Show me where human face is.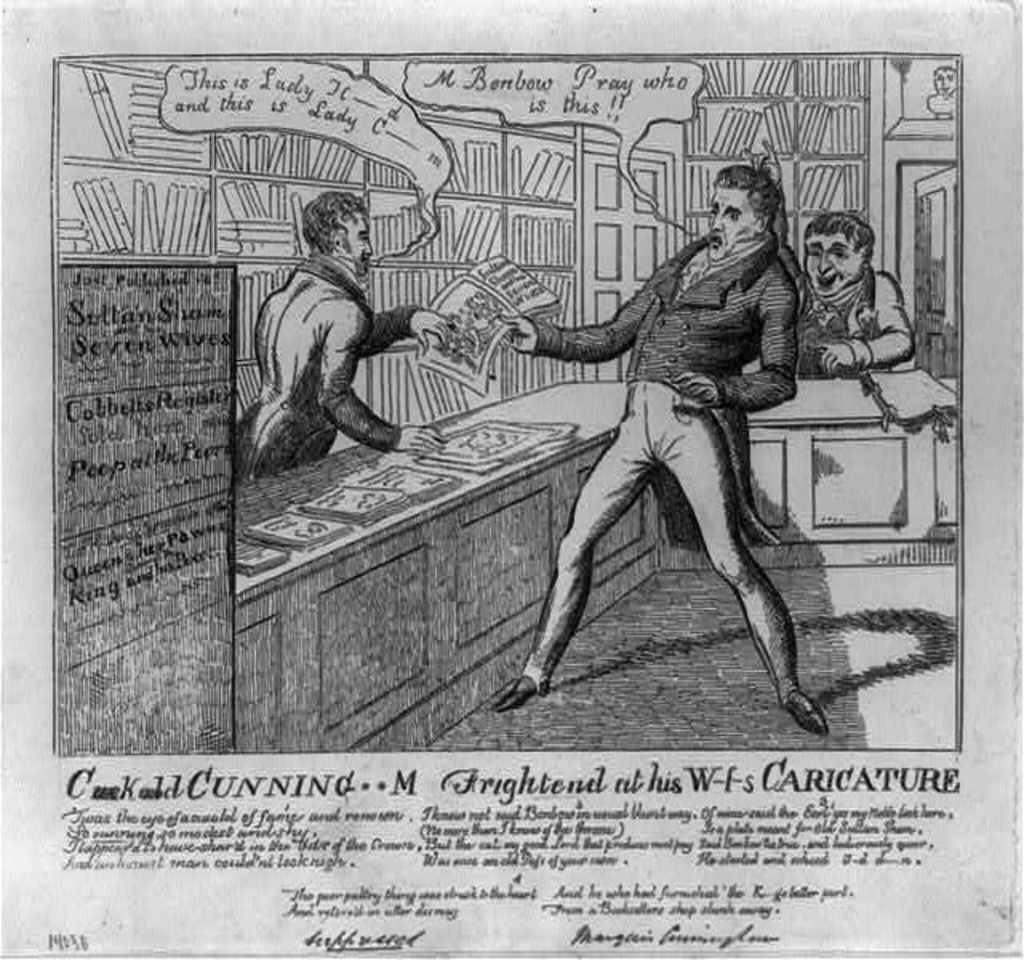
human face is at rect(702, 182, 760, 262).
